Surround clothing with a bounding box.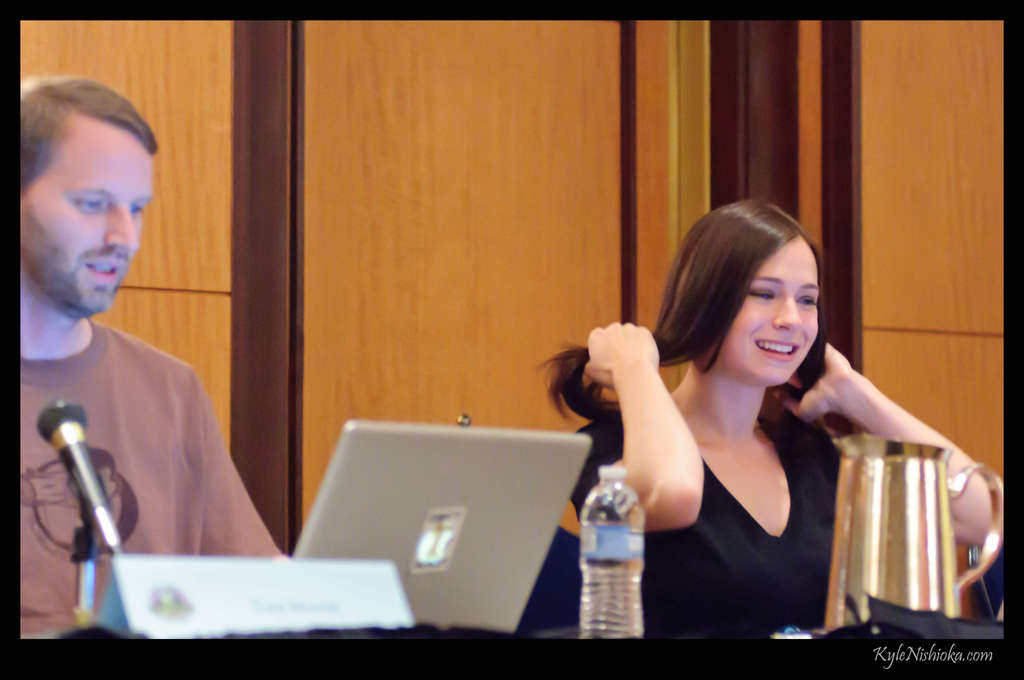
bbox=(19, 318, 282, 635).
